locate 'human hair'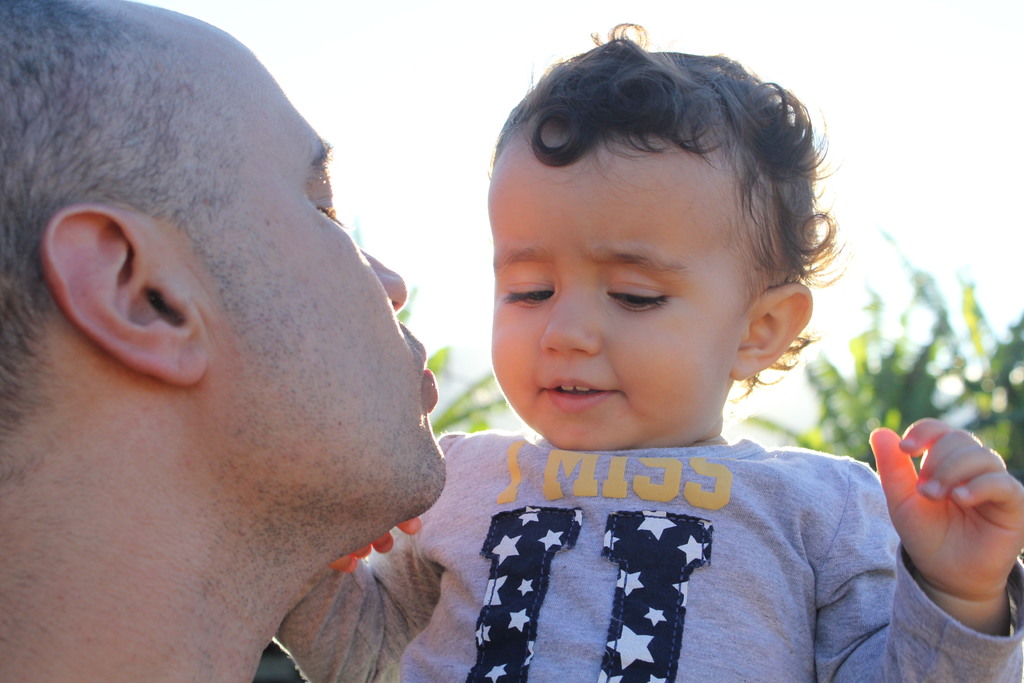
select_region(0, 0, 239, 441)
